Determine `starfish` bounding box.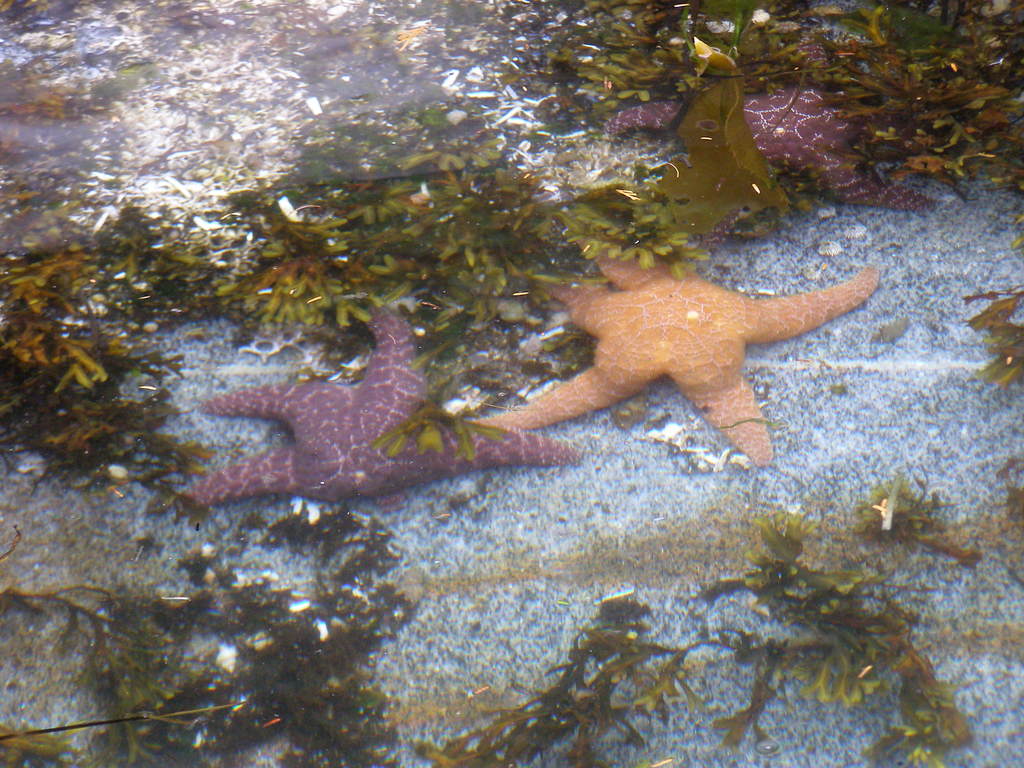
Determined: bbox=[609, 31, 943, 246].
